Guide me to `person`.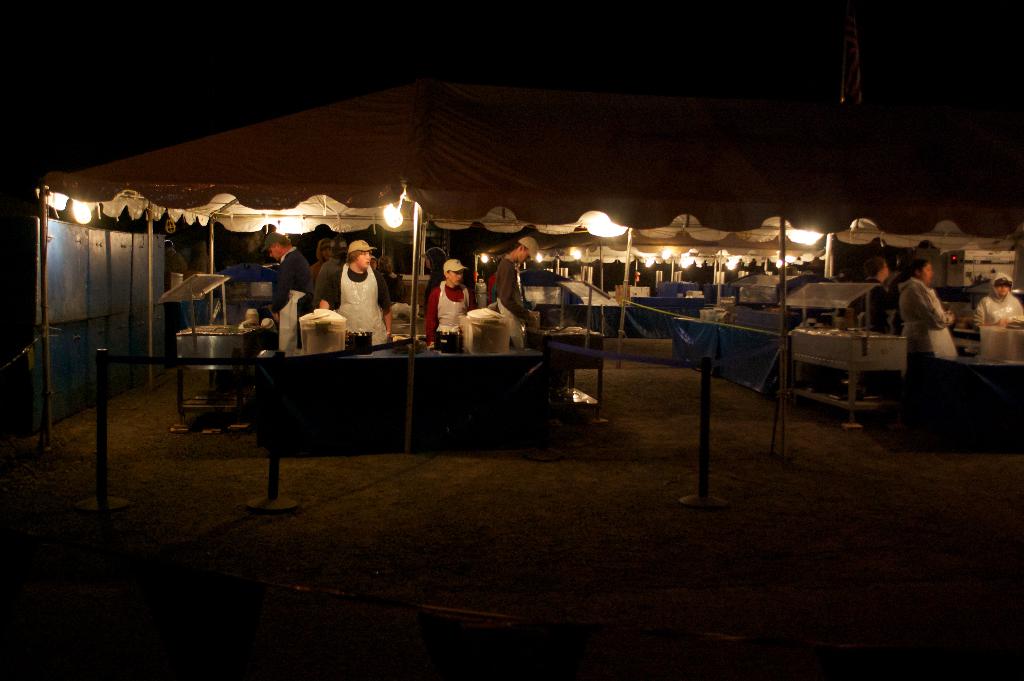
Guidance: [left=266, top=233, right=317, bottom=350].
